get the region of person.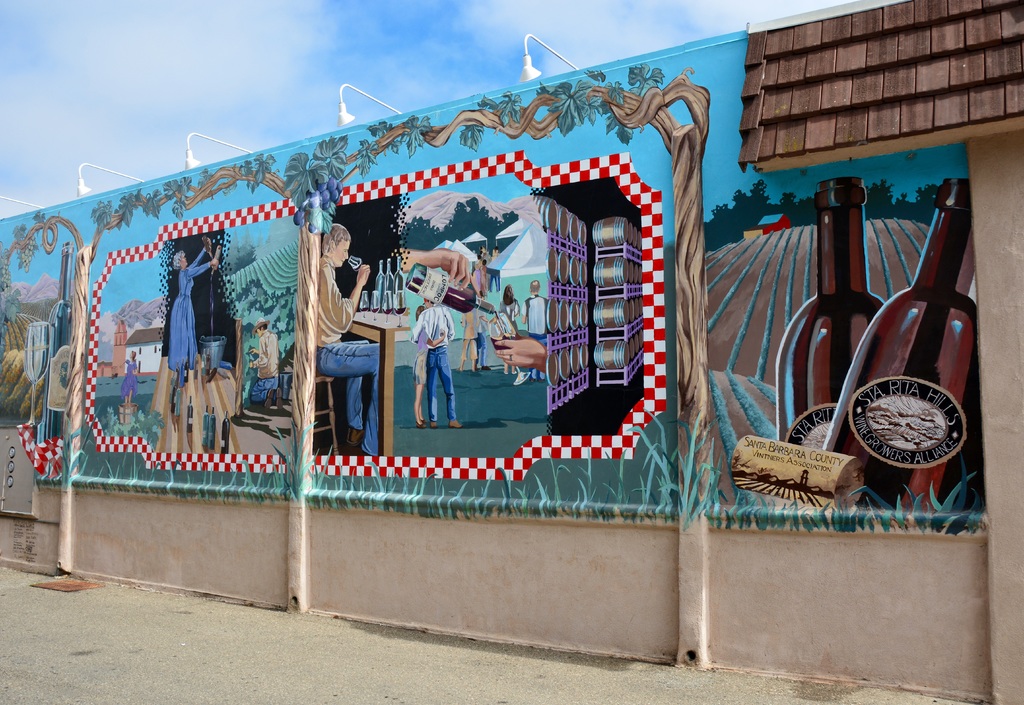
167,241,228,394.
